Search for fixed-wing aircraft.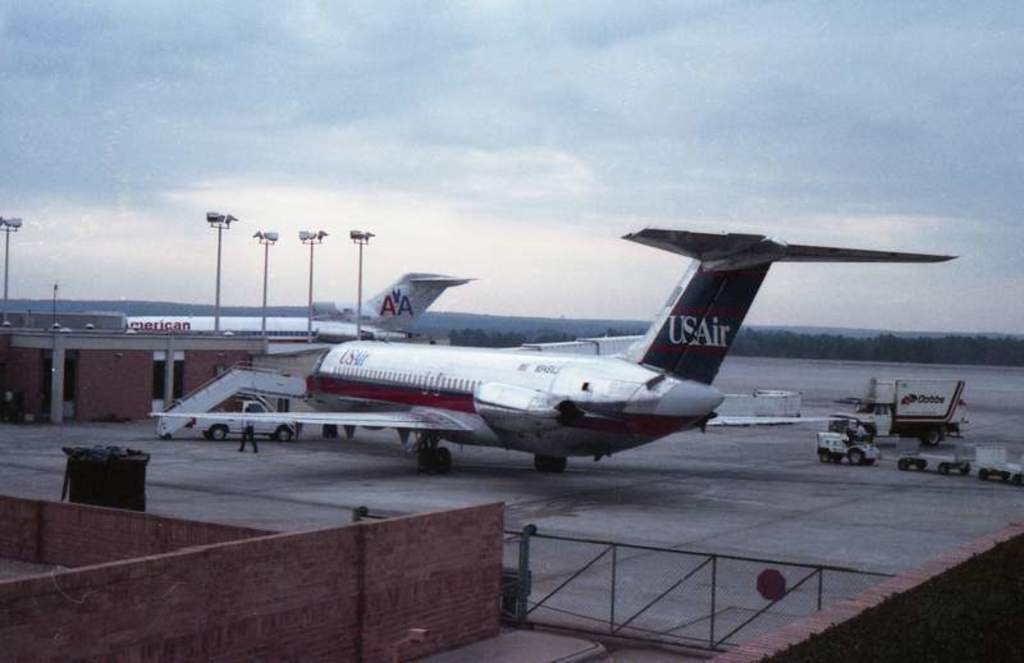
Found at <bbox>120, 270, 480, 339</bbox>.
